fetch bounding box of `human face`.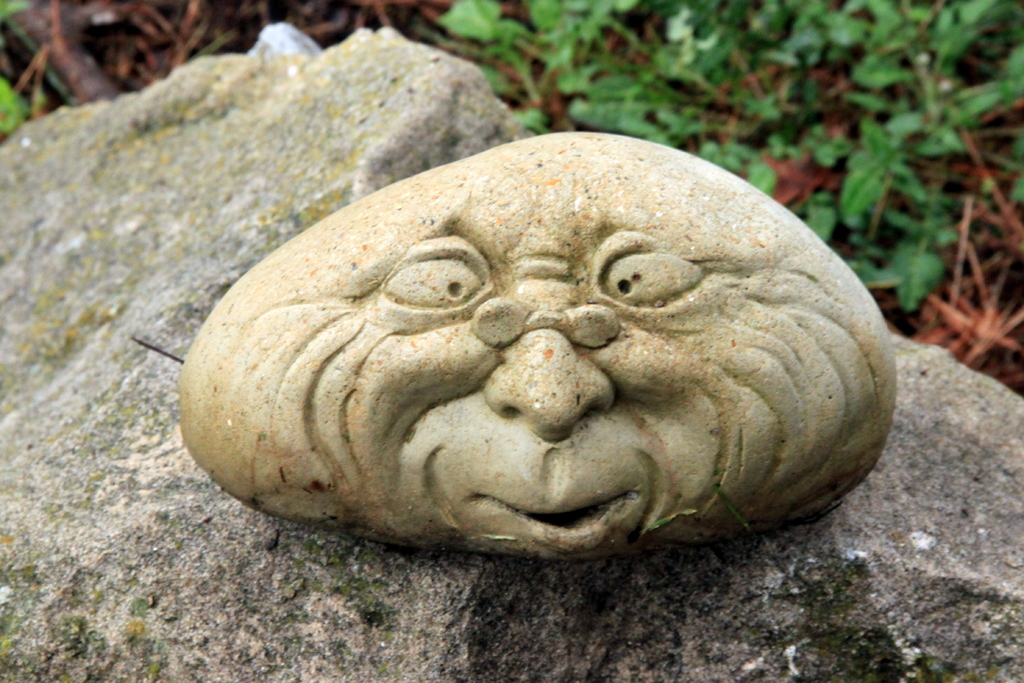
Bbox: [266,170,858,566].
